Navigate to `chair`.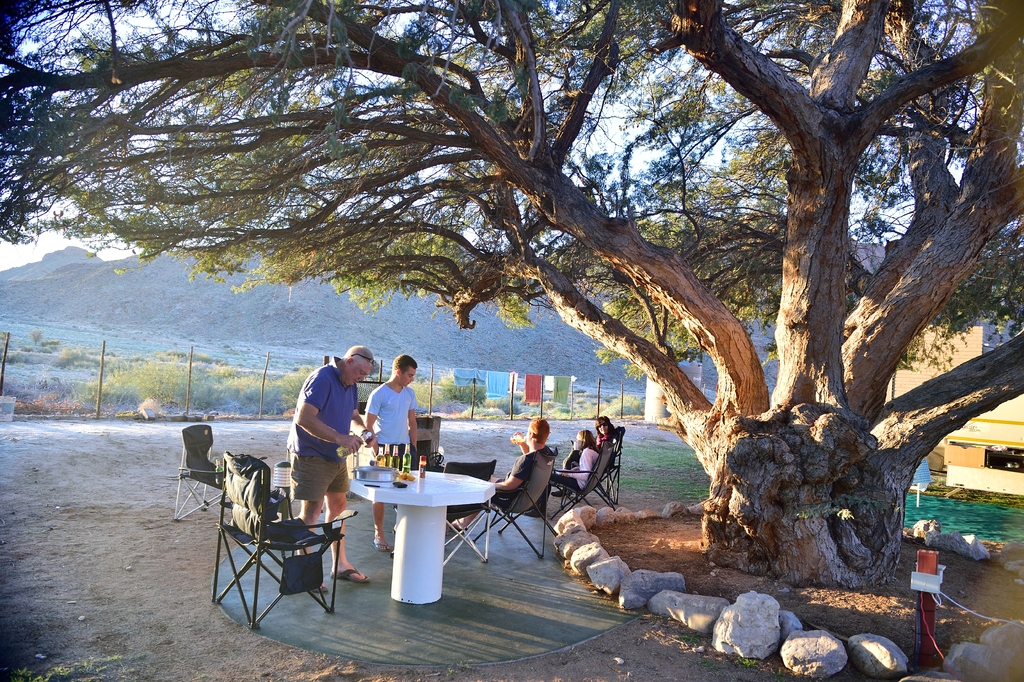
Navigation target: select_region(442, 460, 496, 568).
